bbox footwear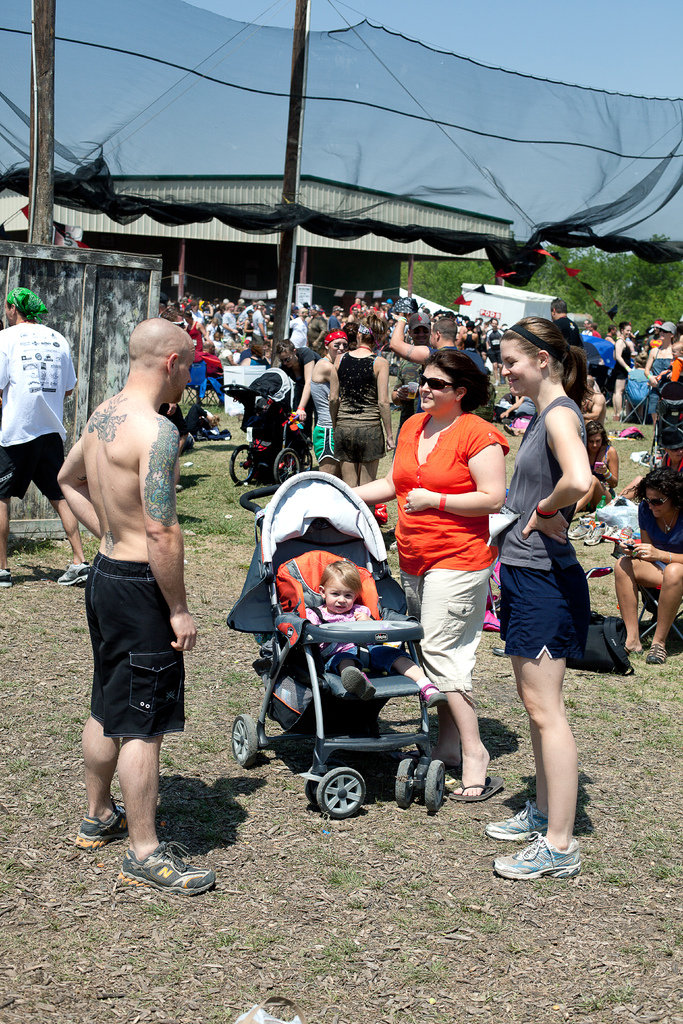
left=340, top=666, right=380, bottom=707
